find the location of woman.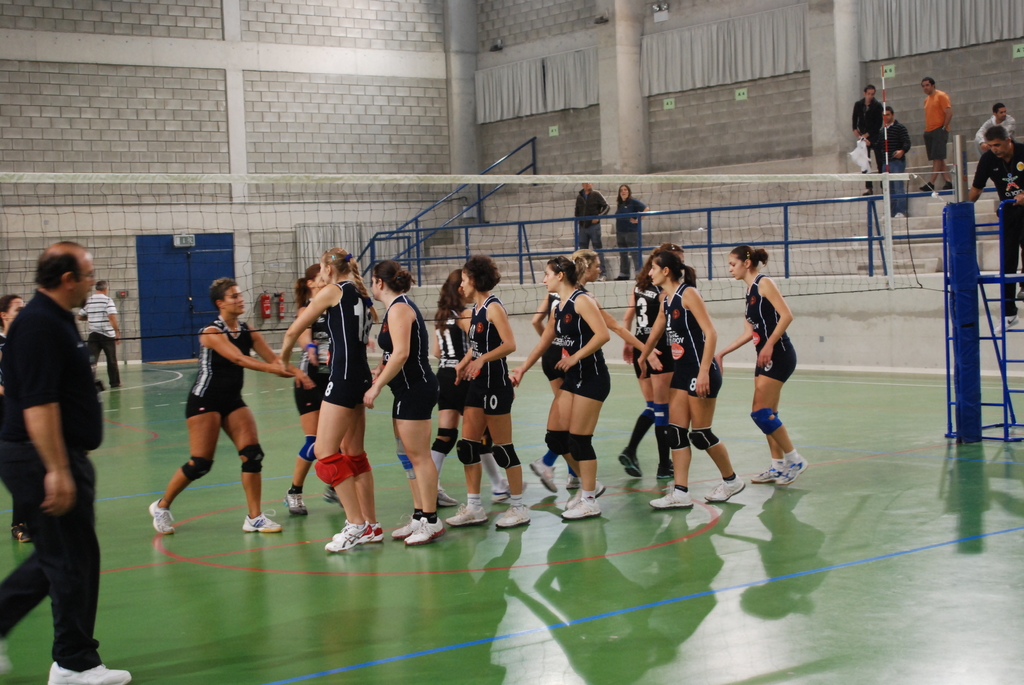
Location: bbox=(615, 240, 673, 482).
